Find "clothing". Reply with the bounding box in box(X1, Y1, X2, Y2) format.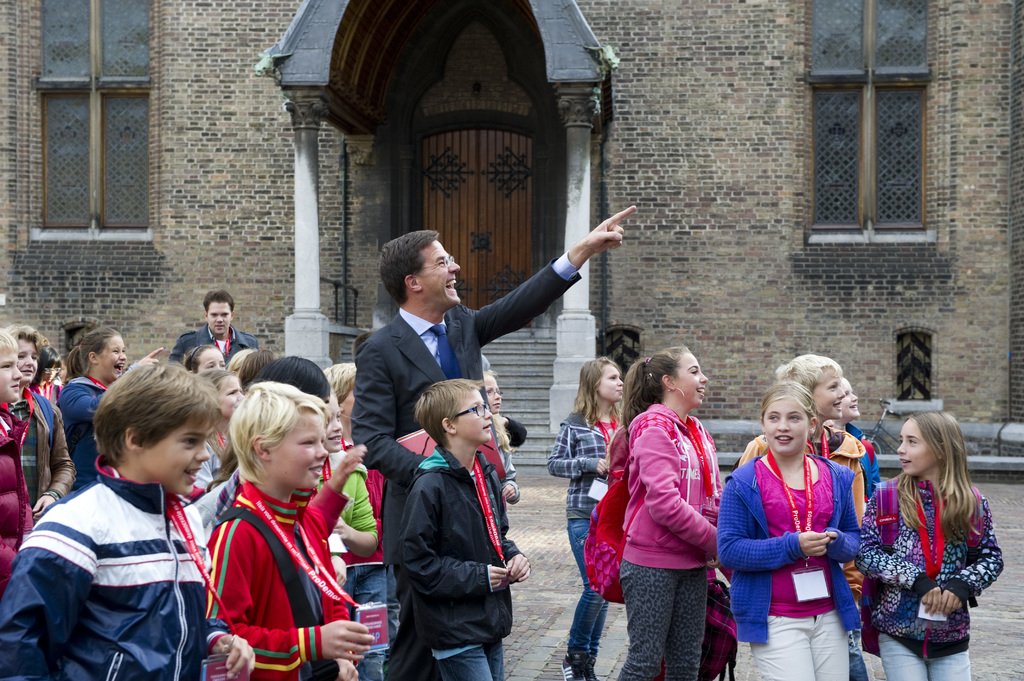
box(170, 324, 254, 365).
